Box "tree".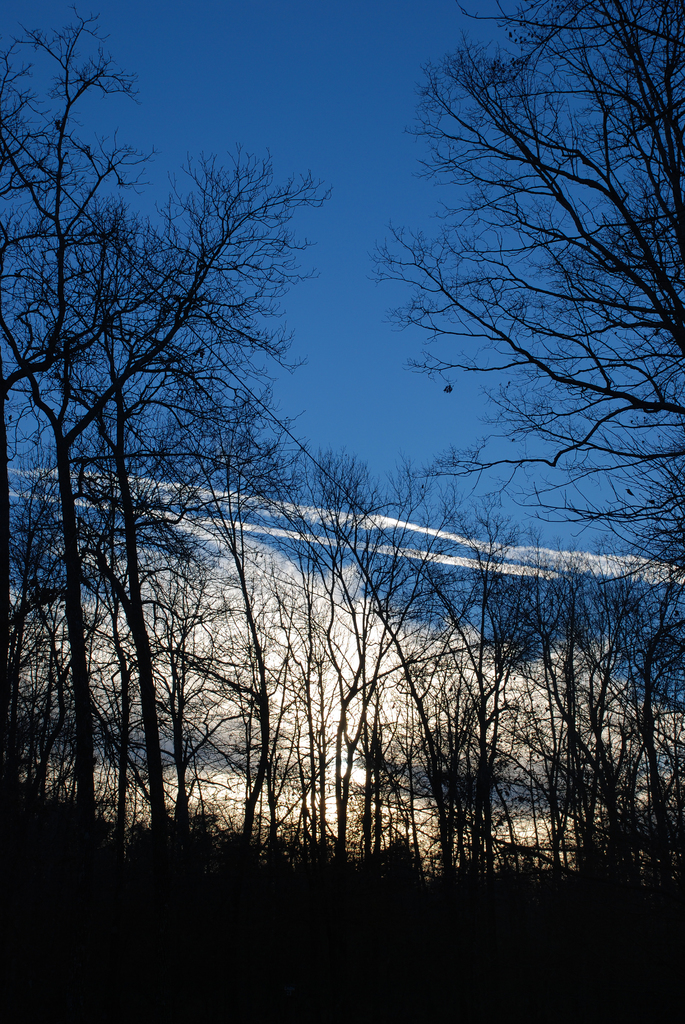
l=363, t=0, r=684, b=700.
